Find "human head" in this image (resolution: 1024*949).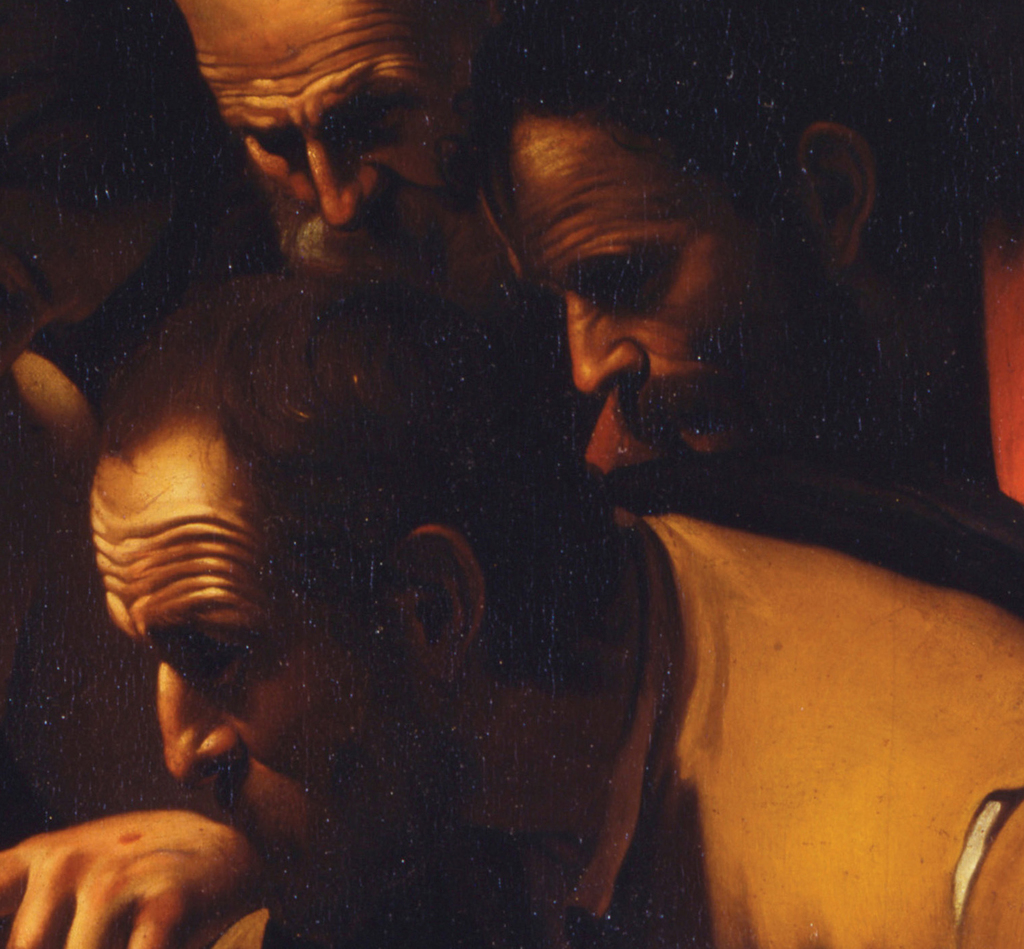
box(0, 0, 198, 348).
